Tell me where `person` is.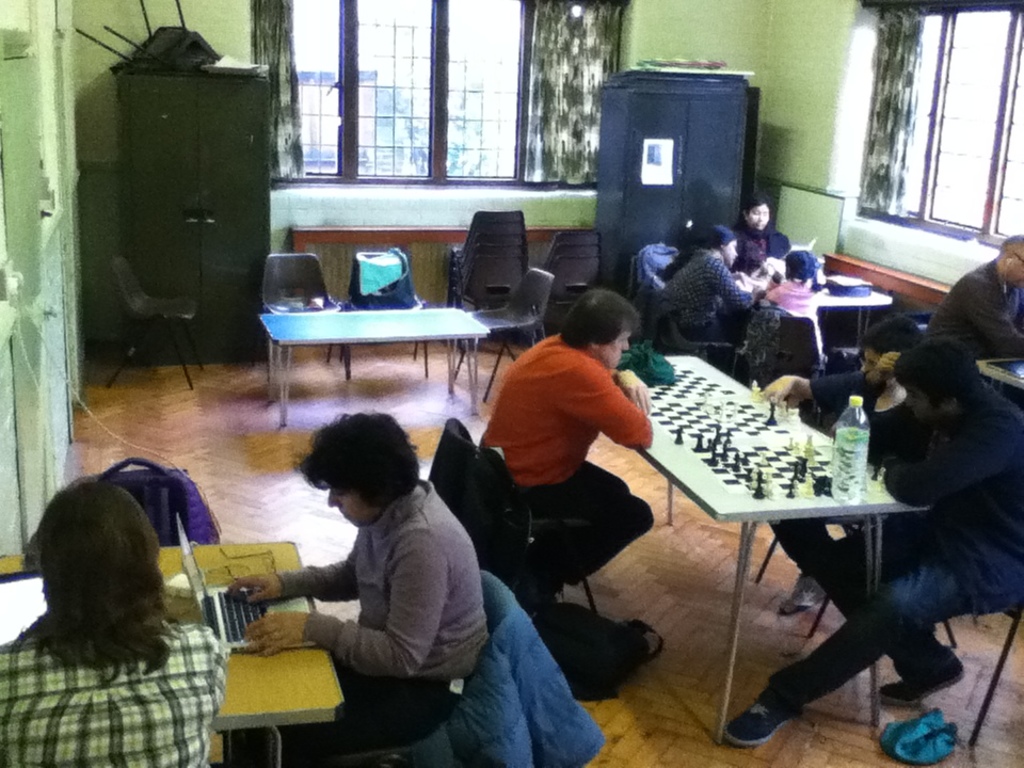
`person` is at crop(218, 397, 494, 758).
